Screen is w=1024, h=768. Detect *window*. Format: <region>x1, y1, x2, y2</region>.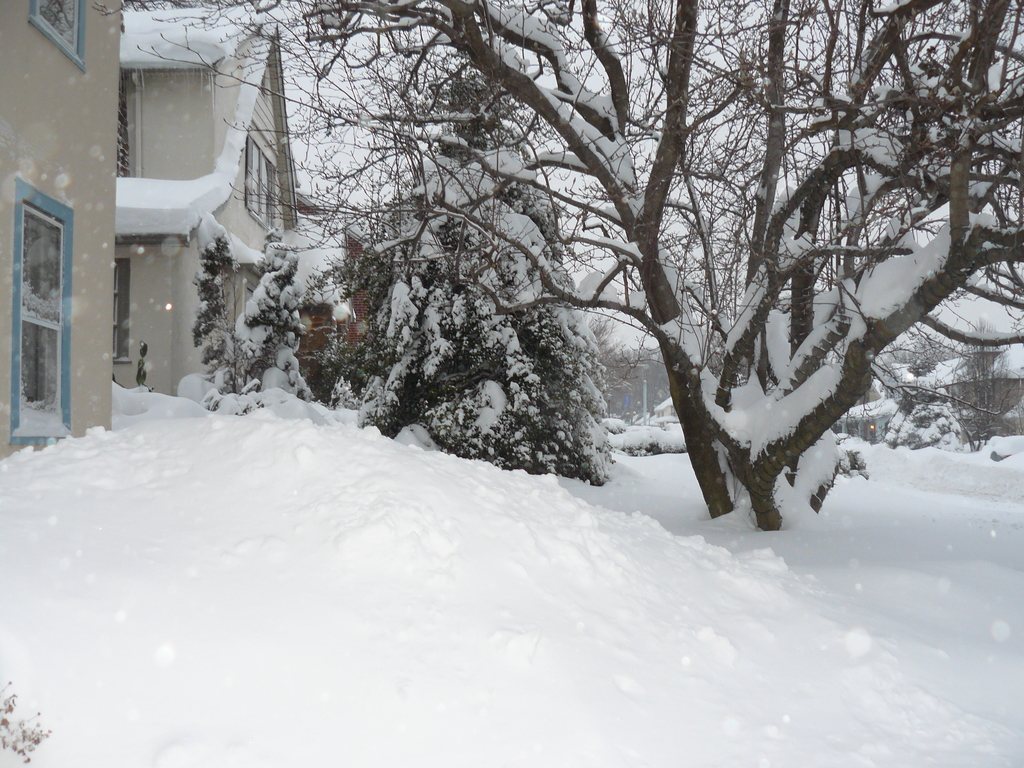
<region>31, 0, 86, 72</region>.
